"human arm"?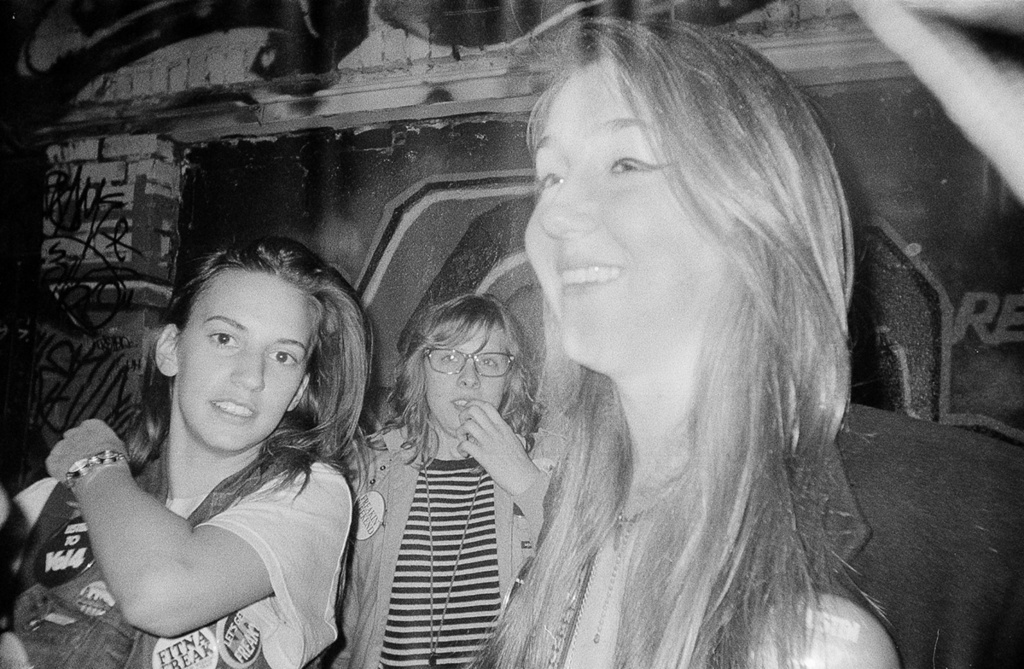
<bbox>453, 393, 552, 543</bbox>
